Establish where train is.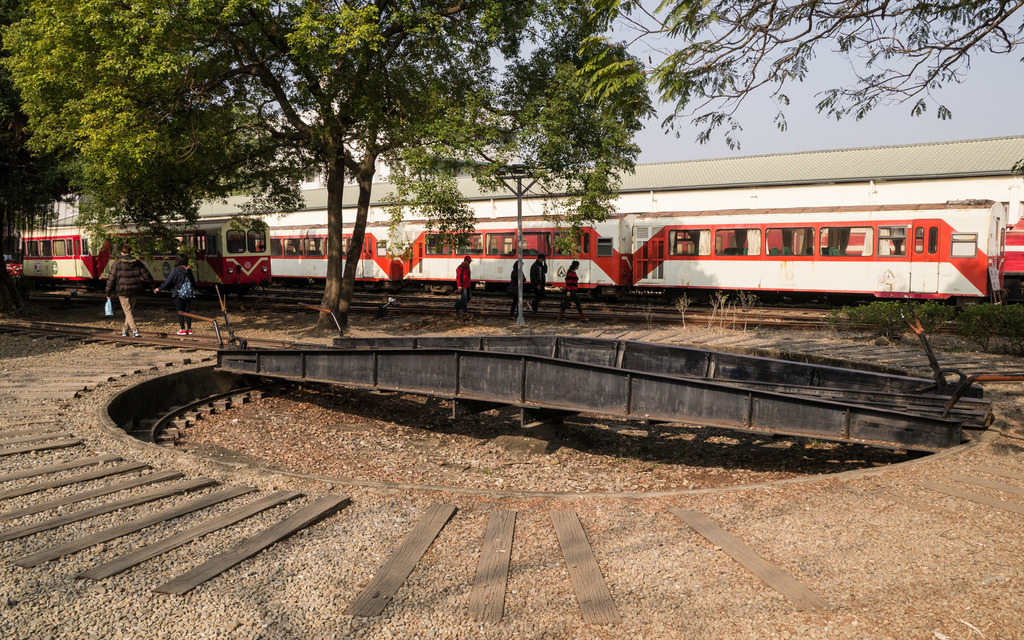
Established at left=0, top=202, right=1006, bottom=314.
